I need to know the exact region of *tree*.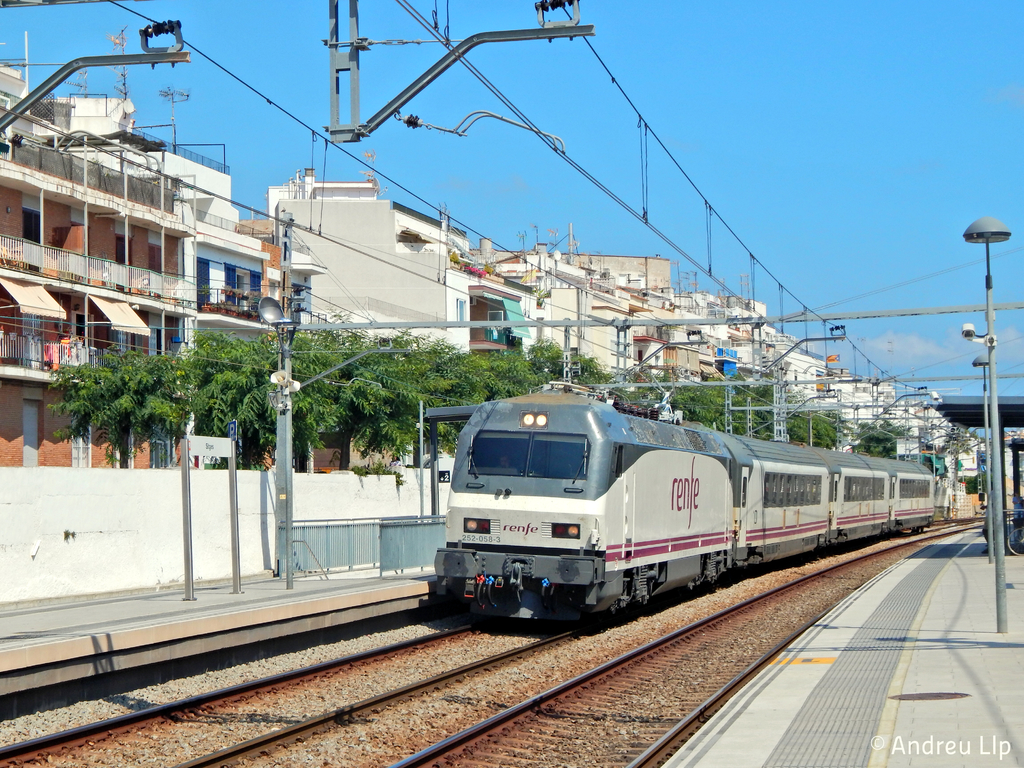
Region: [left=204, top=324, right=292, bottom=479].
